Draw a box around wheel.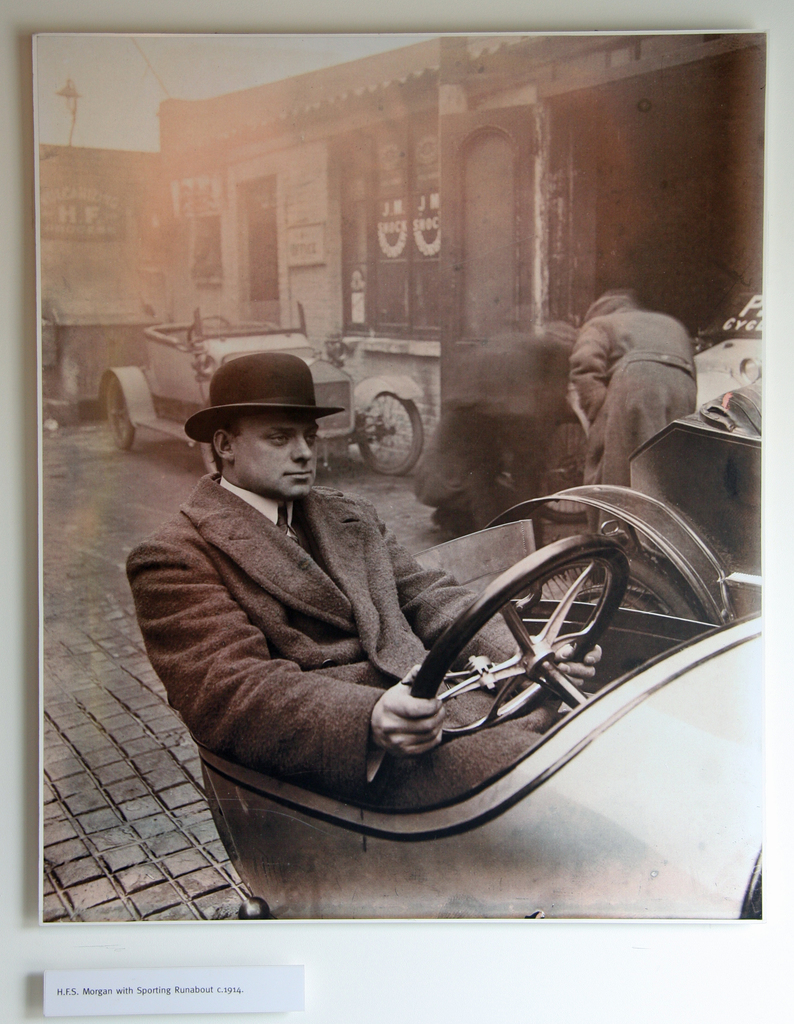
99 374 142 452.
